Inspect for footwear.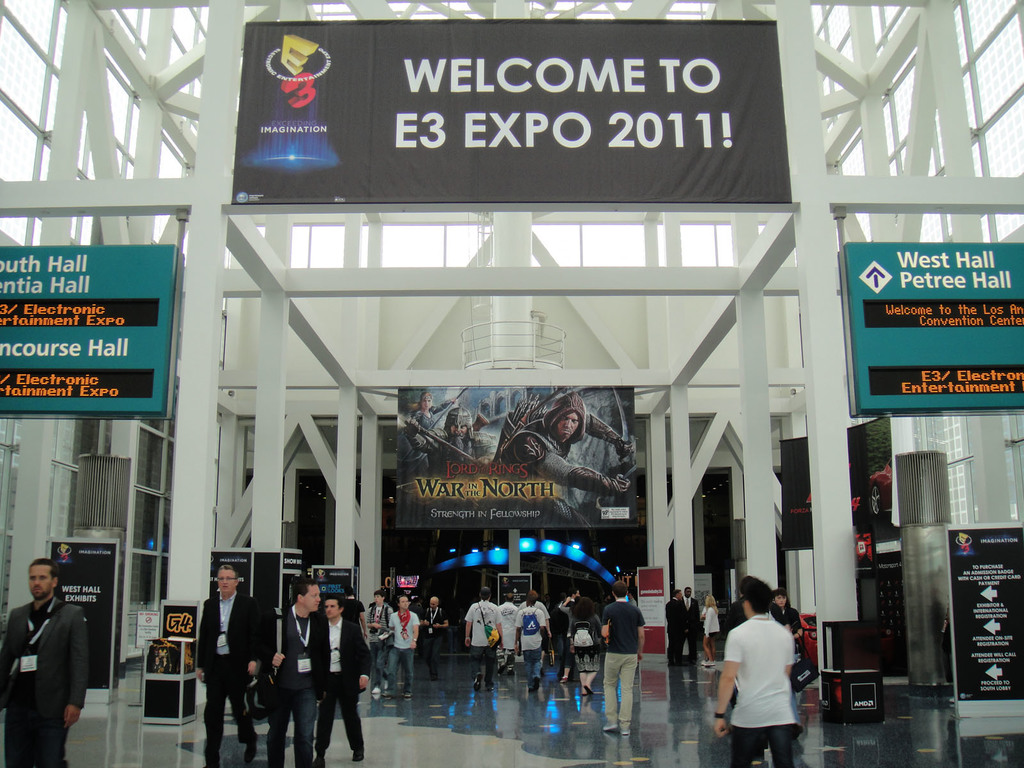
Inspection: {"x1": 621, "y1": 726, "x2": 628, "y2": 734}.
